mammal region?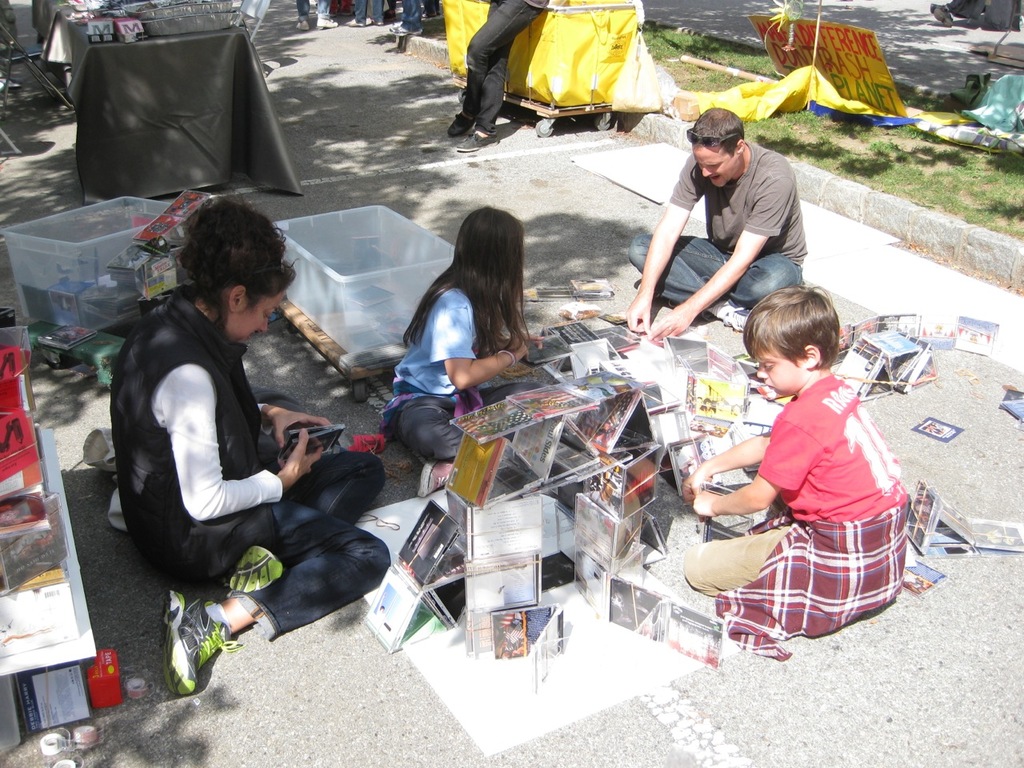
bbox=(385, 0, 418, 41)
